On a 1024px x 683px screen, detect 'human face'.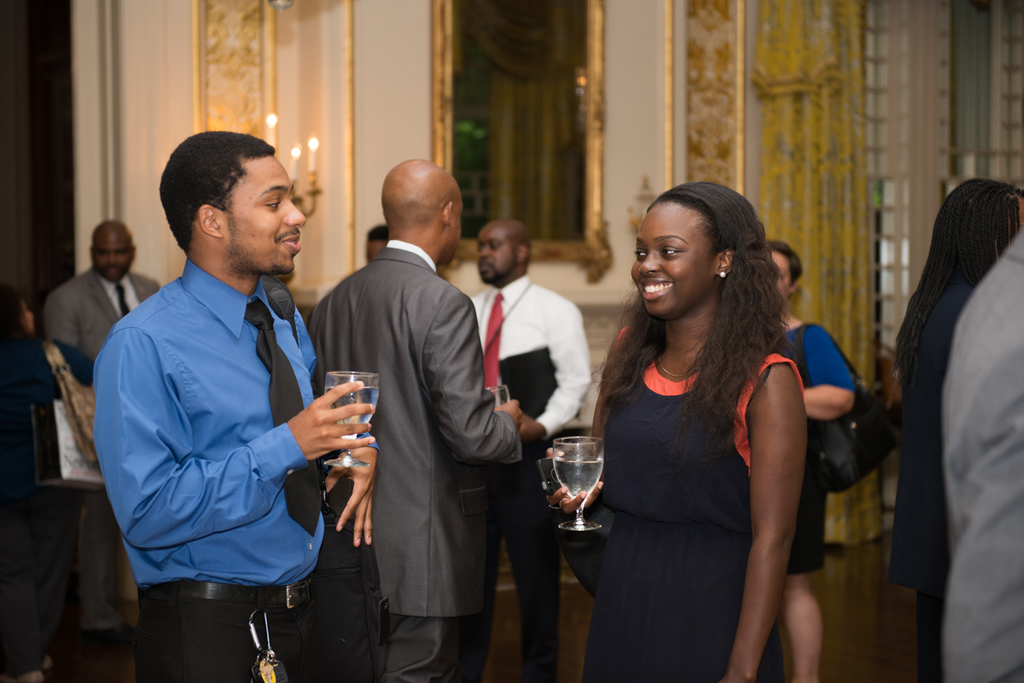
left=367, top=240, right=385, bottom=262.
